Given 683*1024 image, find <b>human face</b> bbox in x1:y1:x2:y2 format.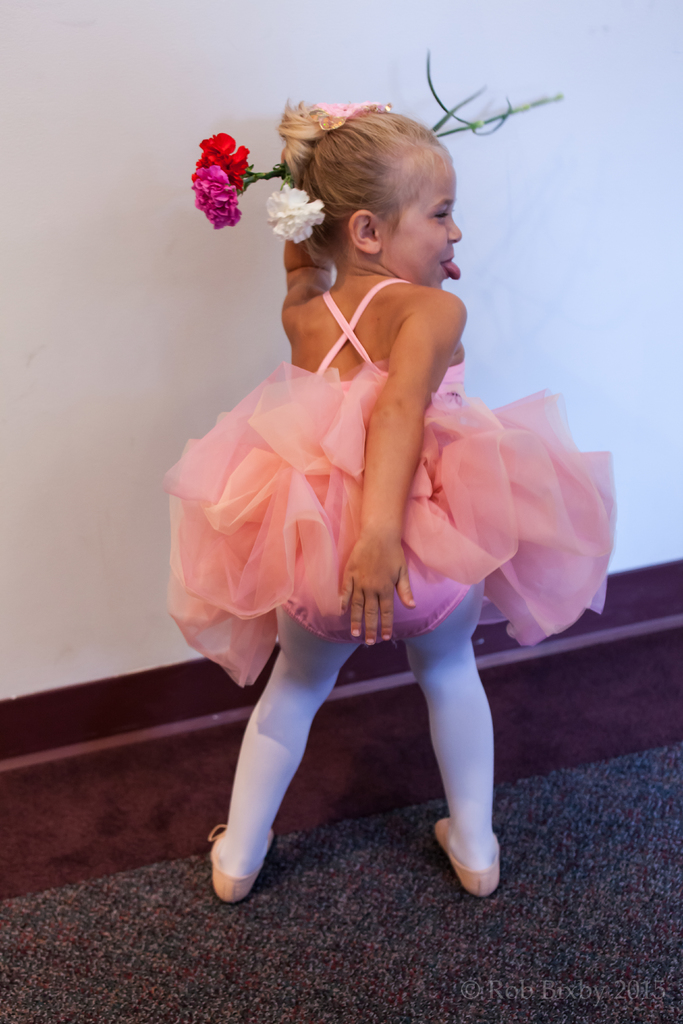
385:156:465:290.
